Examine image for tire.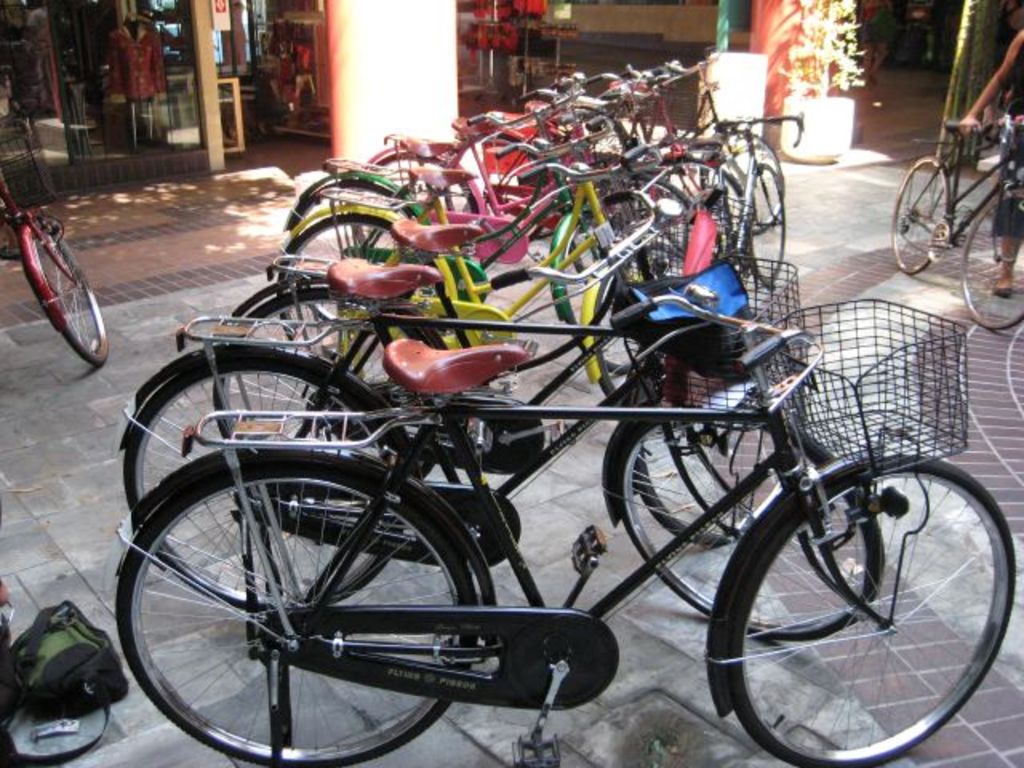
Examination result: box(280, 211, 392, 341).
